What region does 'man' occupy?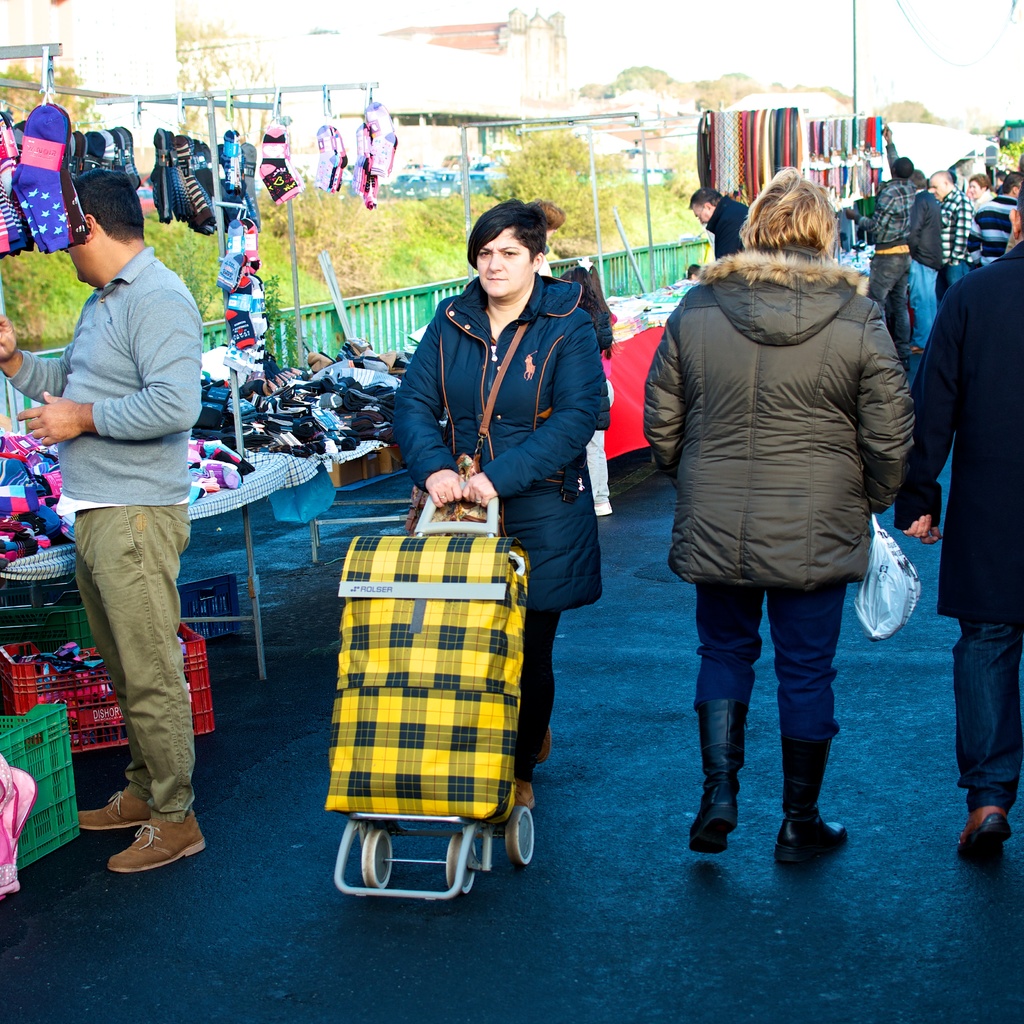
region(687, 186, 748, 263).
